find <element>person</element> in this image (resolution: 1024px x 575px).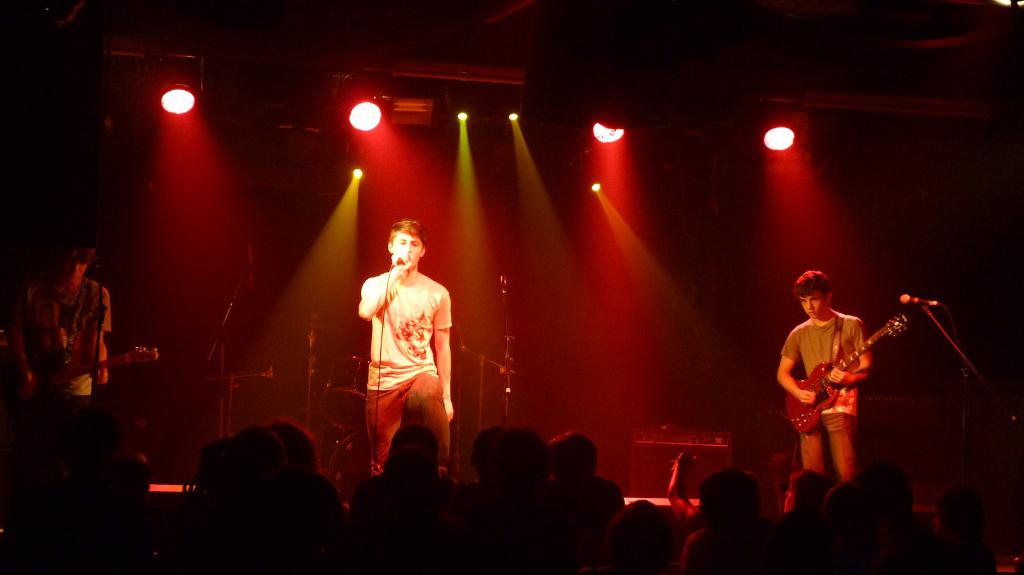
<bbox>353, 216, 456, 473</bbox>.
